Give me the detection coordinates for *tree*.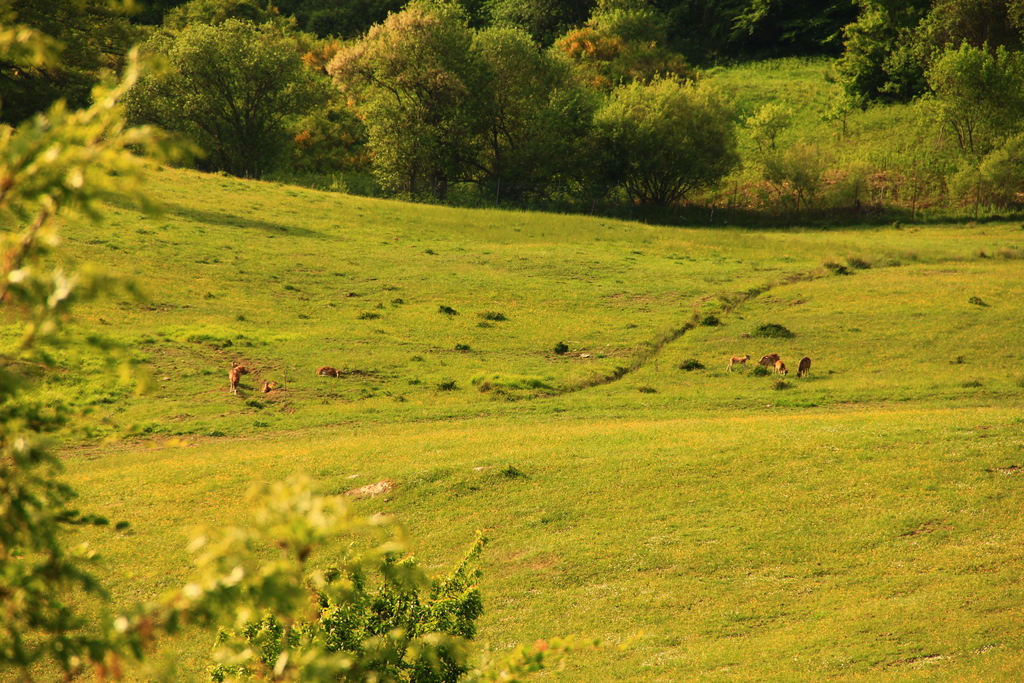
[816,0,993,112].
